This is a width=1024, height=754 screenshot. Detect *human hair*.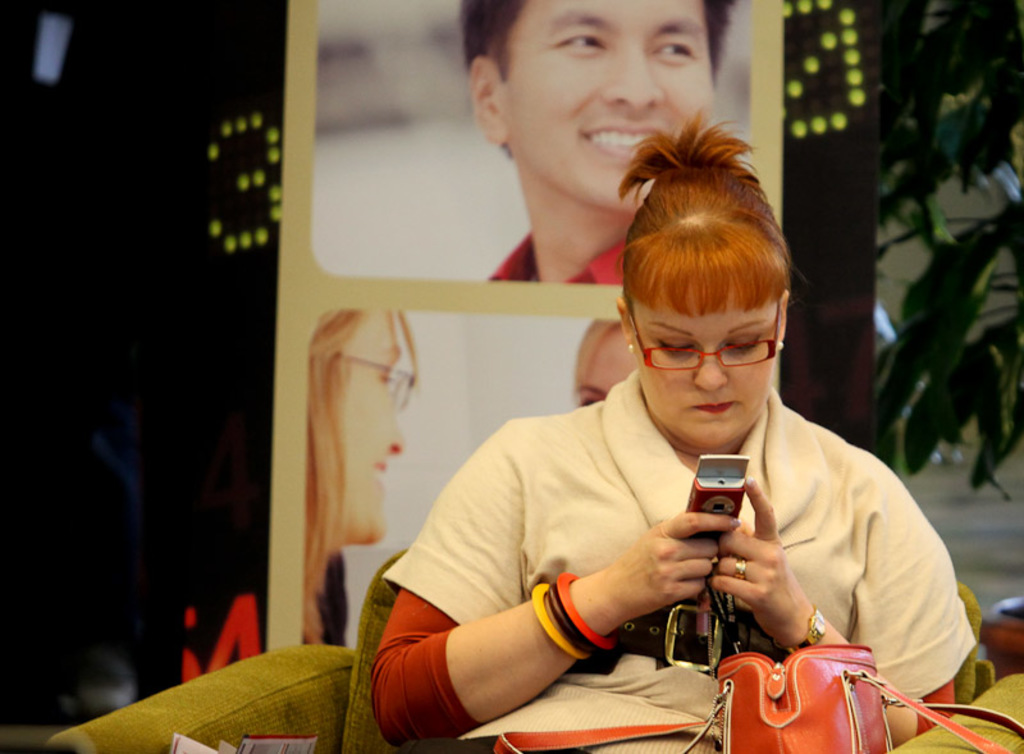
locate(460, 9, 737, 156).
